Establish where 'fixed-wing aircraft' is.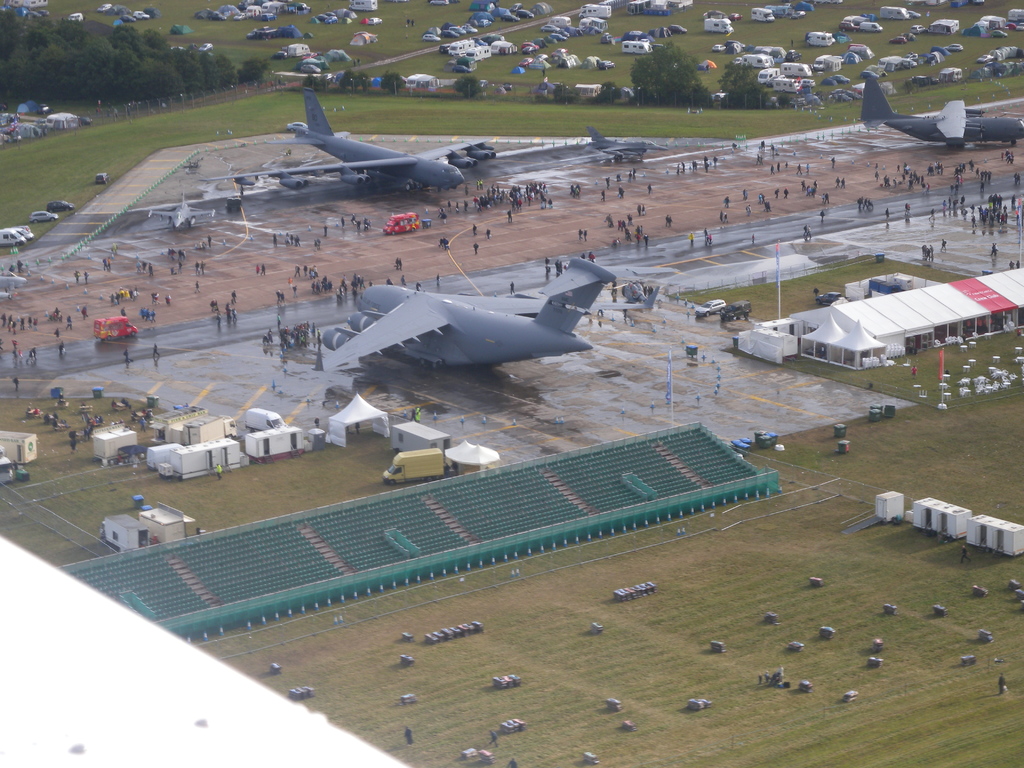
Established at x1=579 y1=118 x2=673 y2=160.
